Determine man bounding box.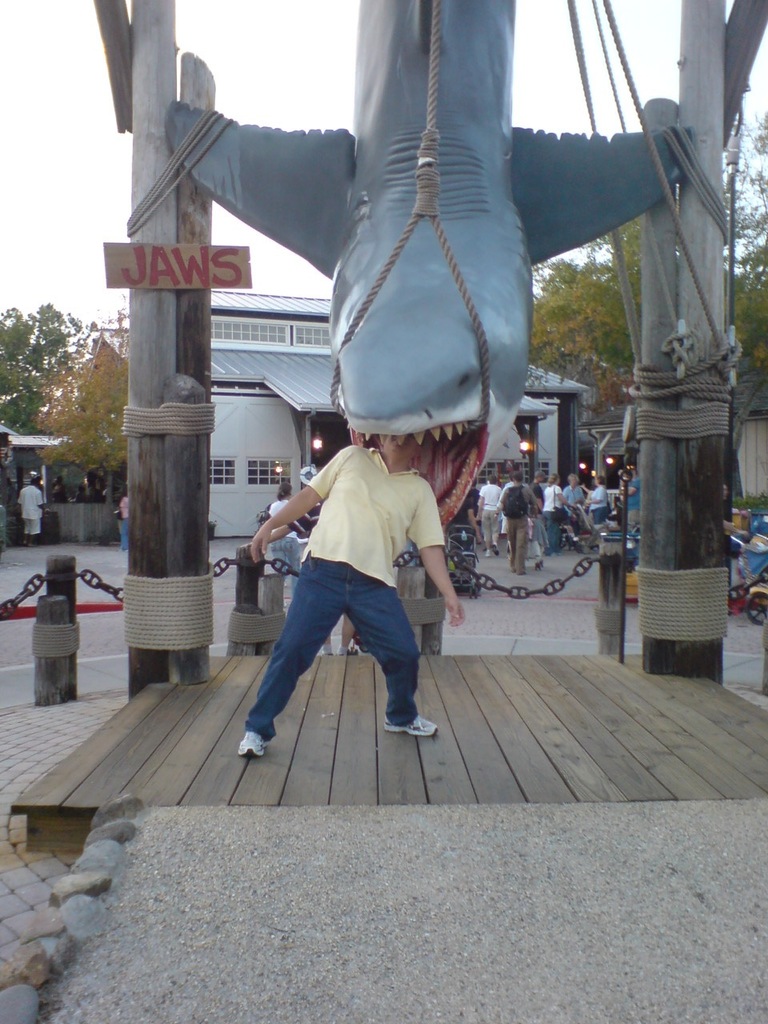
Determined: pyautogui.locateOnScreen(494, 471, 530, 557).
